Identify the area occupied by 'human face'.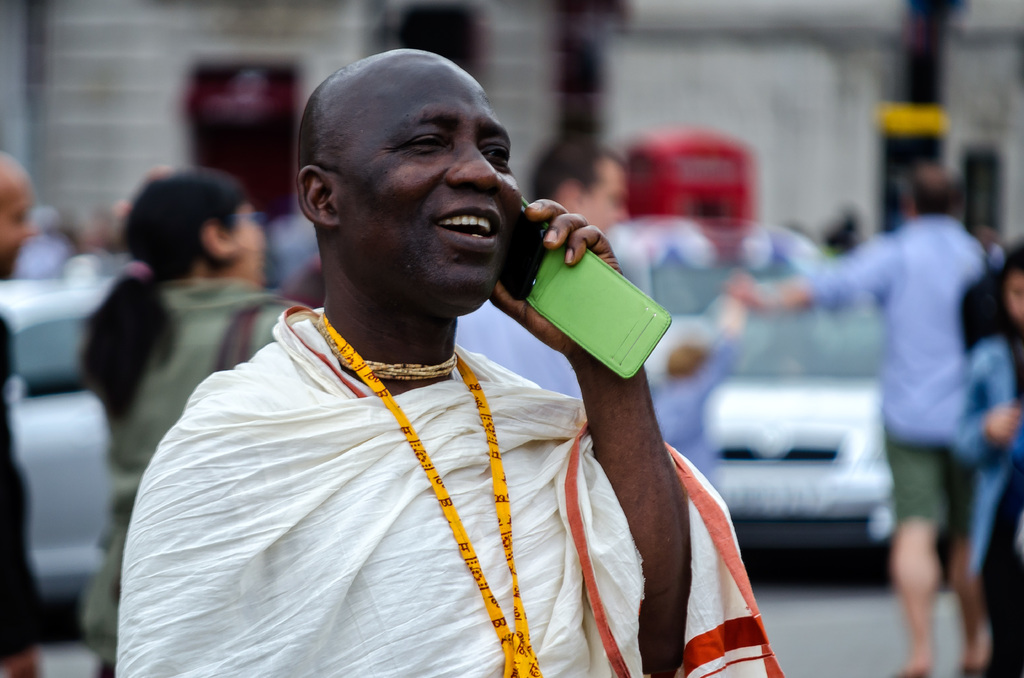
Area: x1=337 y1=65 x2=522 y2=303.
